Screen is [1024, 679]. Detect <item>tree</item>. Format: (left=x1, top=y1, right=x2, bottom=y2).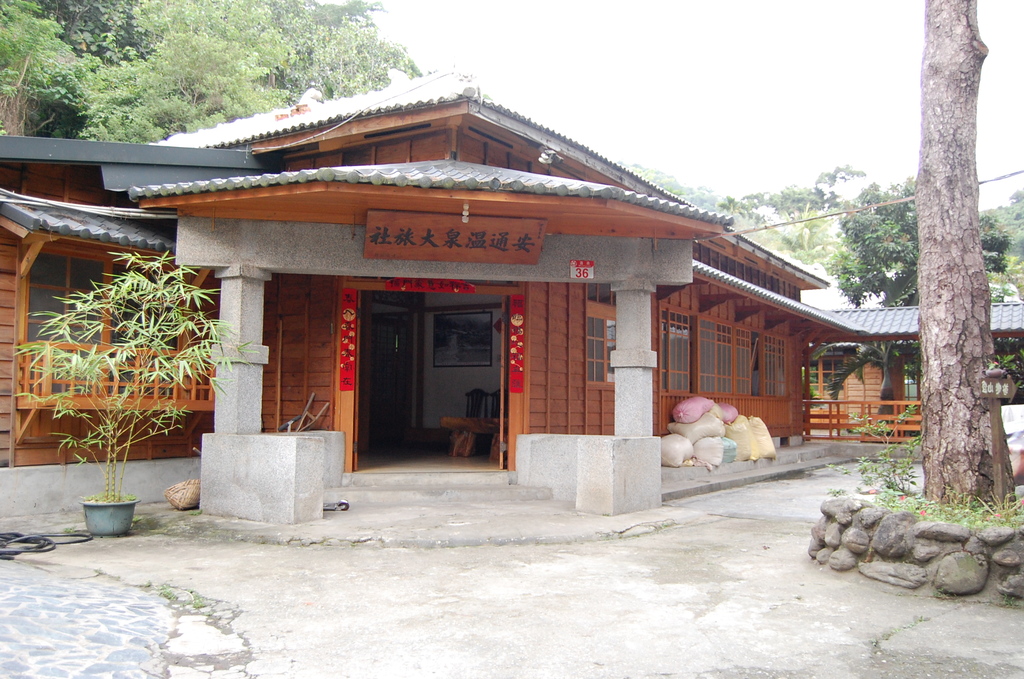
(left=913, top=0, right=1016, bottom=504).
